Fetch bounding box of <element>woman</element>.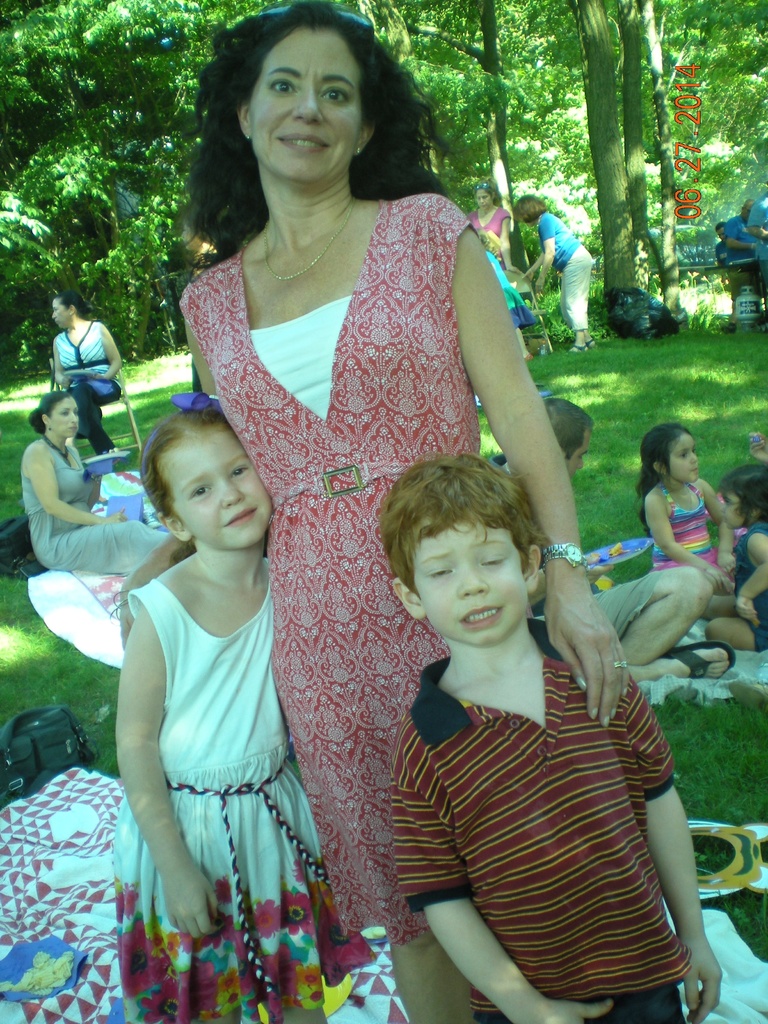
Bbox: x1=35 y1=295 x2=138 y2=450.
